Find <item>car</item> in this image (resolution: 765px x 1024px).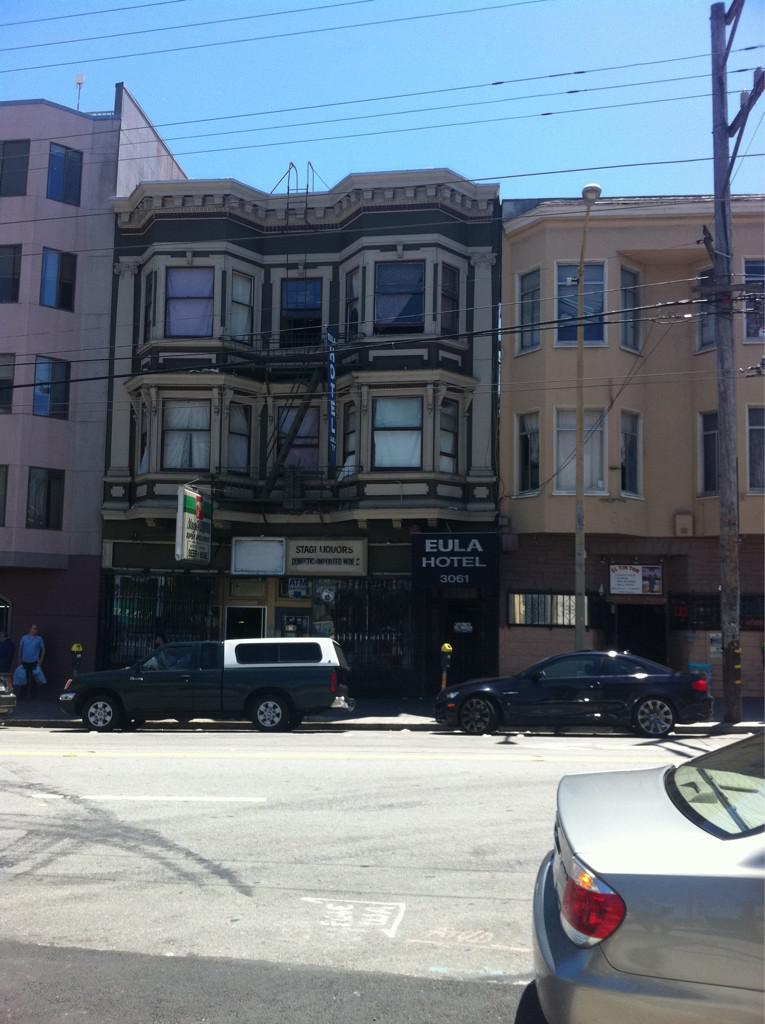
{"left": 522, "top": 729, "right": 764, "bottom": 1023}.
